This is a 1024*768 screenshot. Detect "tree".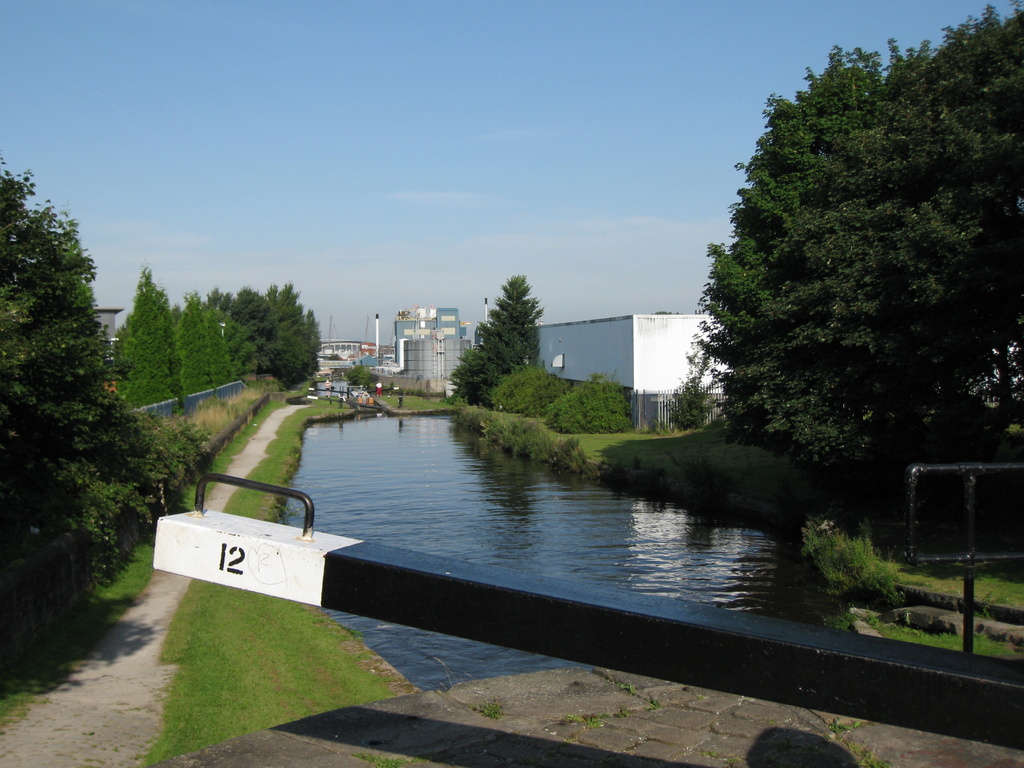
(x1=691, y1=0, x2=1023, y2=463).
